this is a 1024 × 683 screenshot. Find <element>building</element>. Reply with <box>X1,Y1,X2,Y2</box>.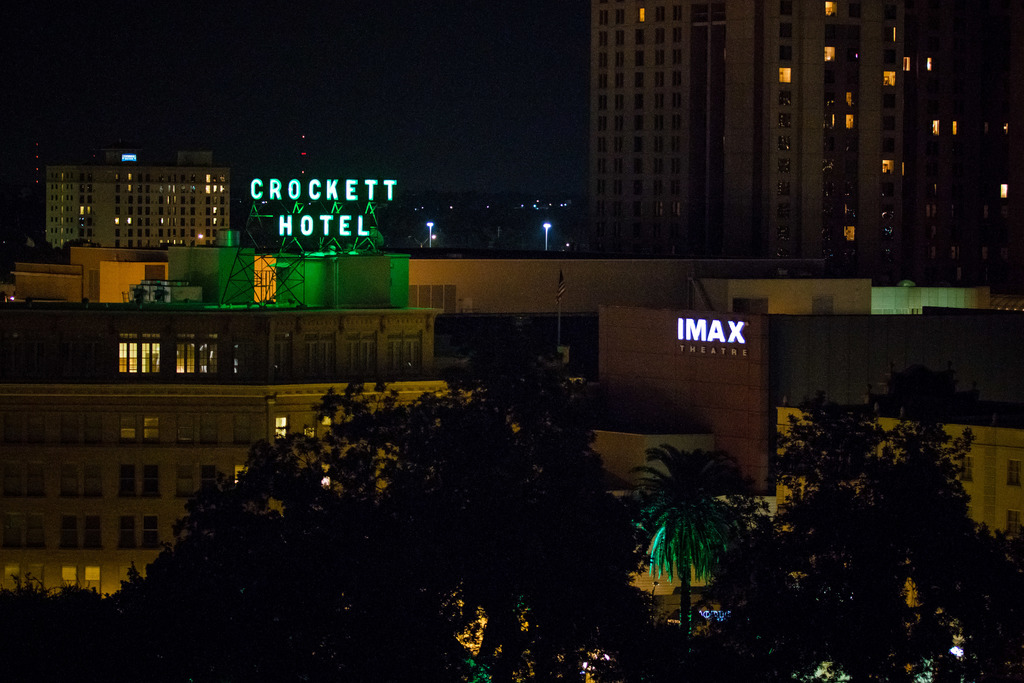
<box>0,247,451,599</box>.
